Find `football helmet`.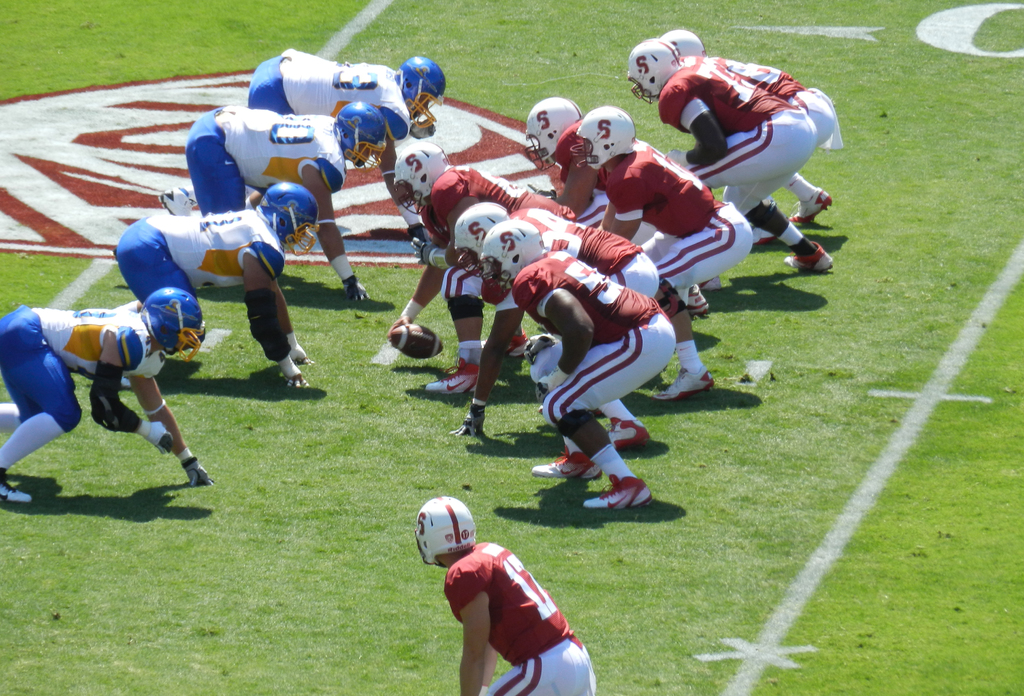
bbox=[622, 38, 687, 108].
